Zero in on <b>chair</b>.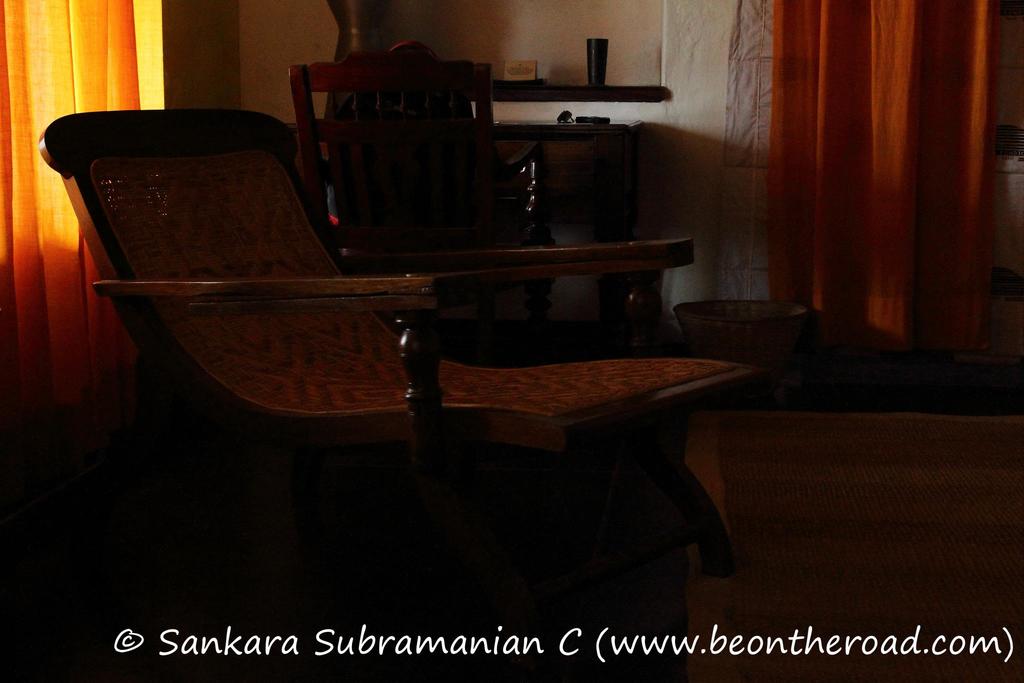
Zeroed in: 40 84 707 594.
